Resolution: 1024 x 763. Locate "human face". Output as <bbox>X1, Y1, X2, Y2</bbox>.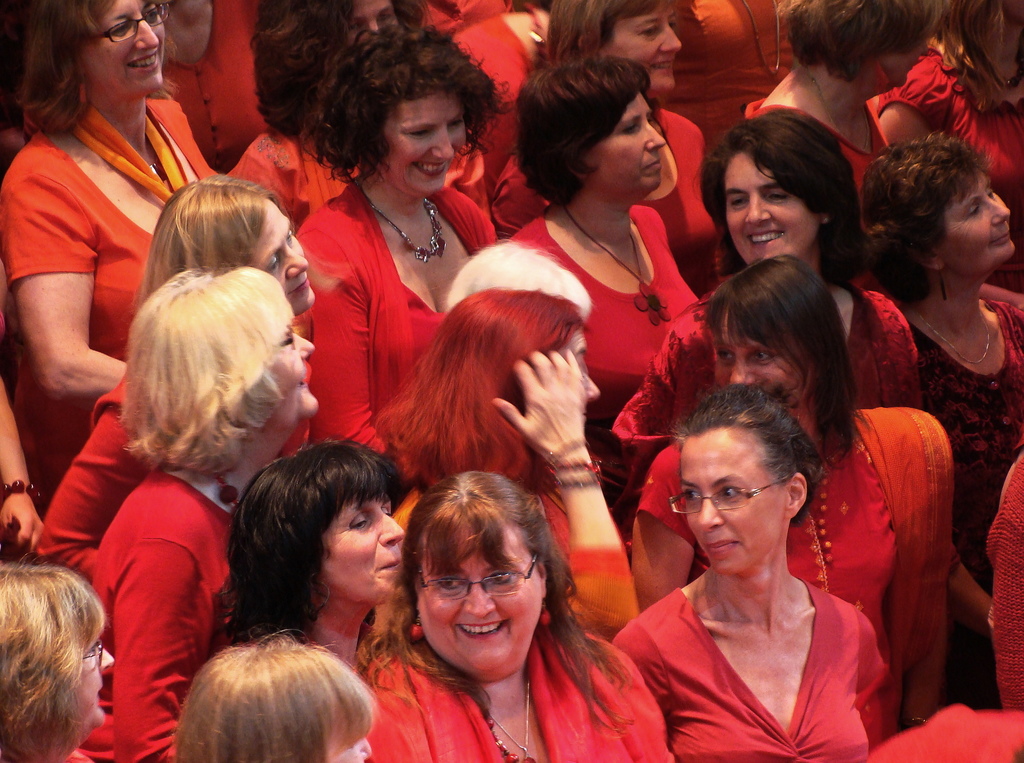
<bbox>680, 425, 790, 574</bbox>.
